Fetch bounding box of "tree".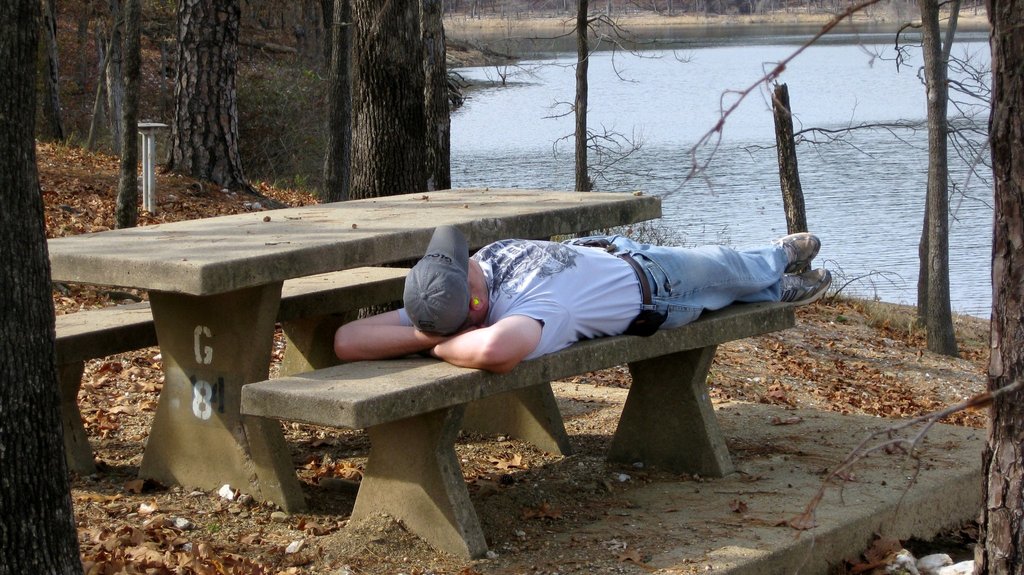
Bbox: {"x1": 788, "y1": 0, "x2": 1023, "y2": 574}.
